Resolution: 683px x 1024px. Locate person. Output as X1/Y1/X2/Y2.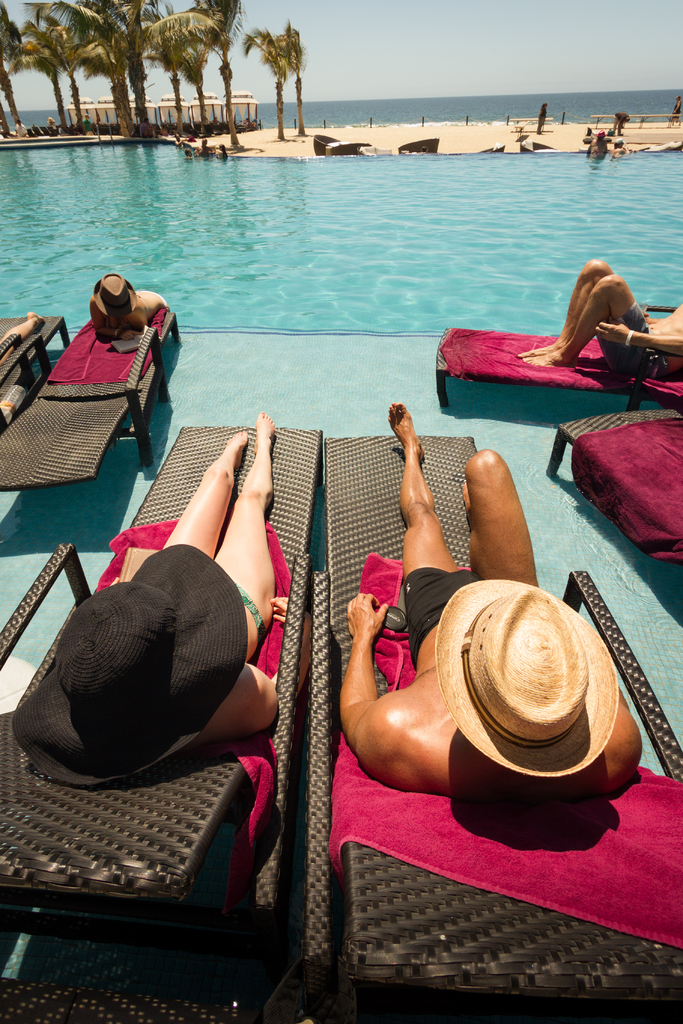
0/307/47/372.
